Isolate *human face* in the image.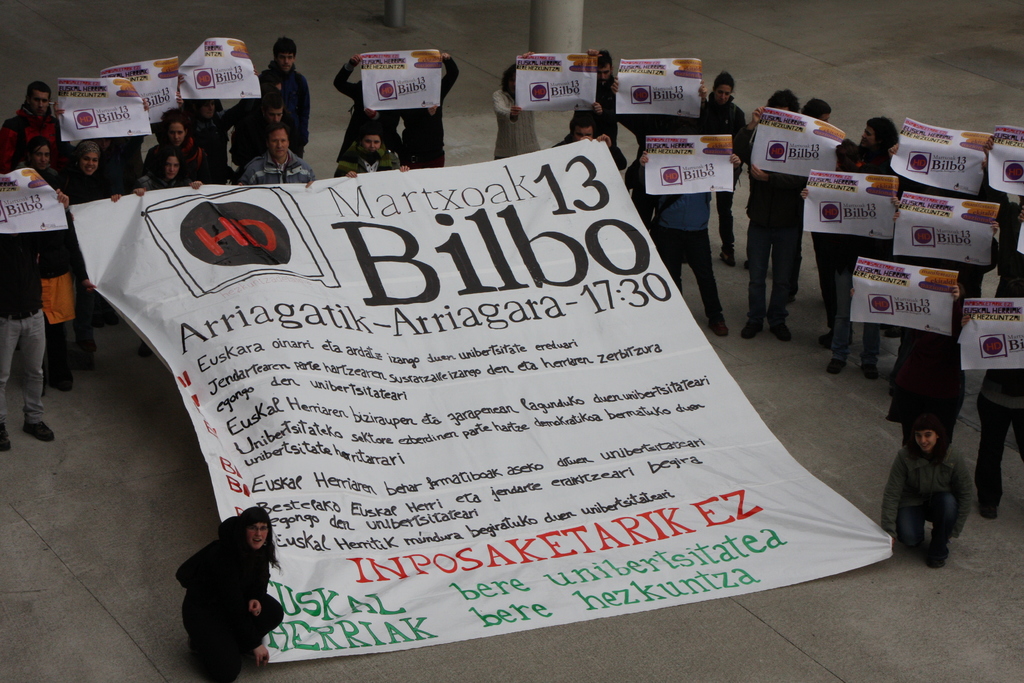
Isolated region: crop(252, 522, 270, 549).
